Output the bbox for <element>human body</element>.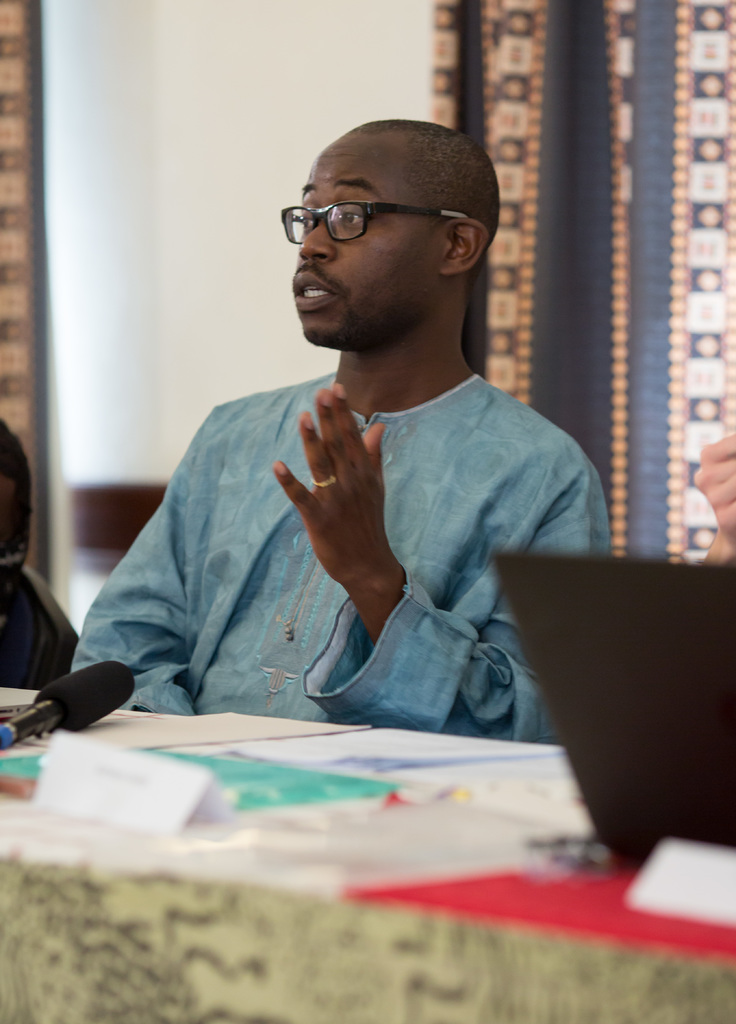
Rect(86, 186, 635, 776).
